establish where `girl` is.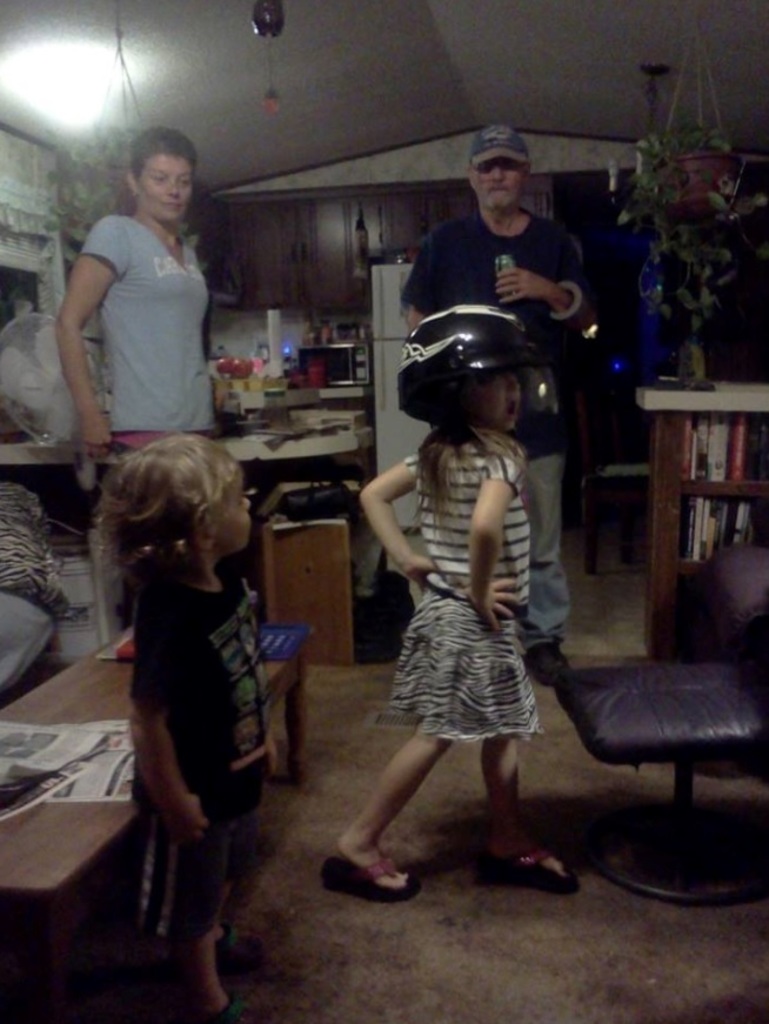
Established at 49, 123, 215, 513.
